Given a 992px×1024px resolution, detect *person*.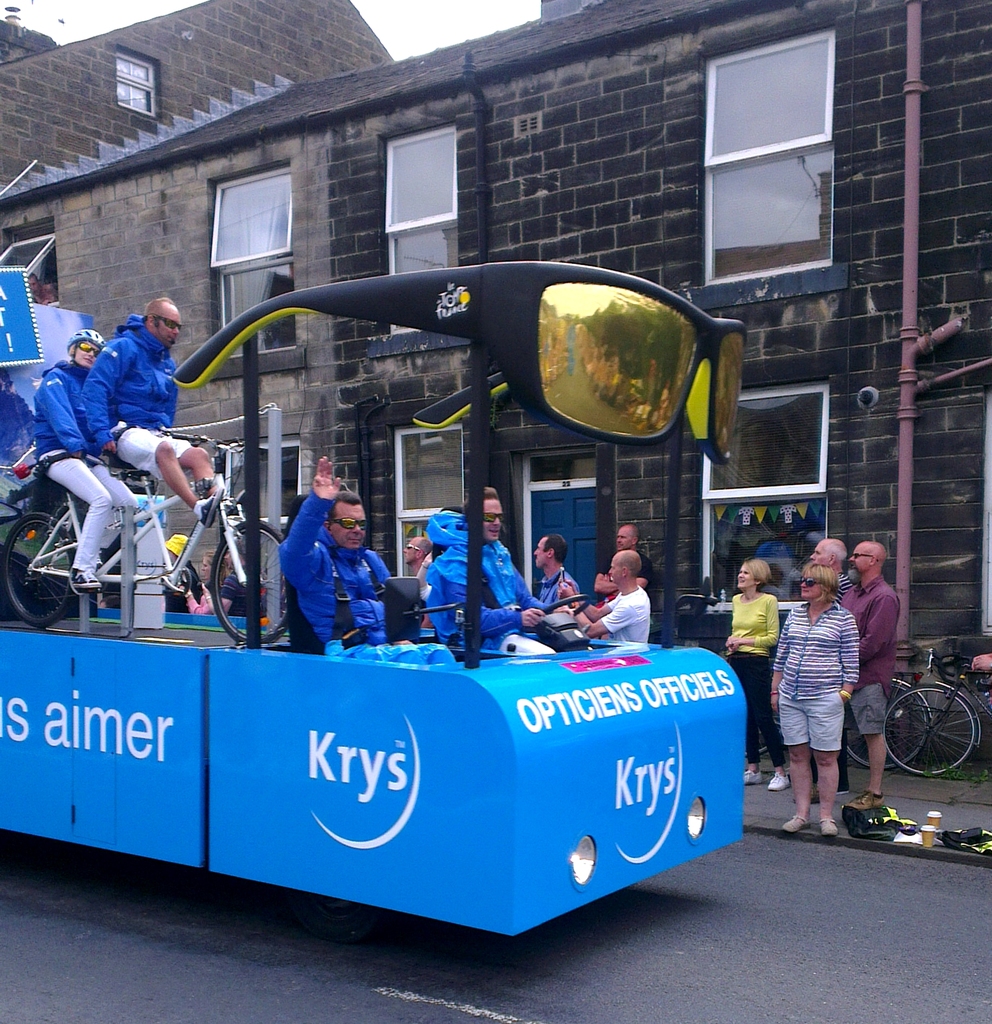
<box>764,565,860,835</box>.
